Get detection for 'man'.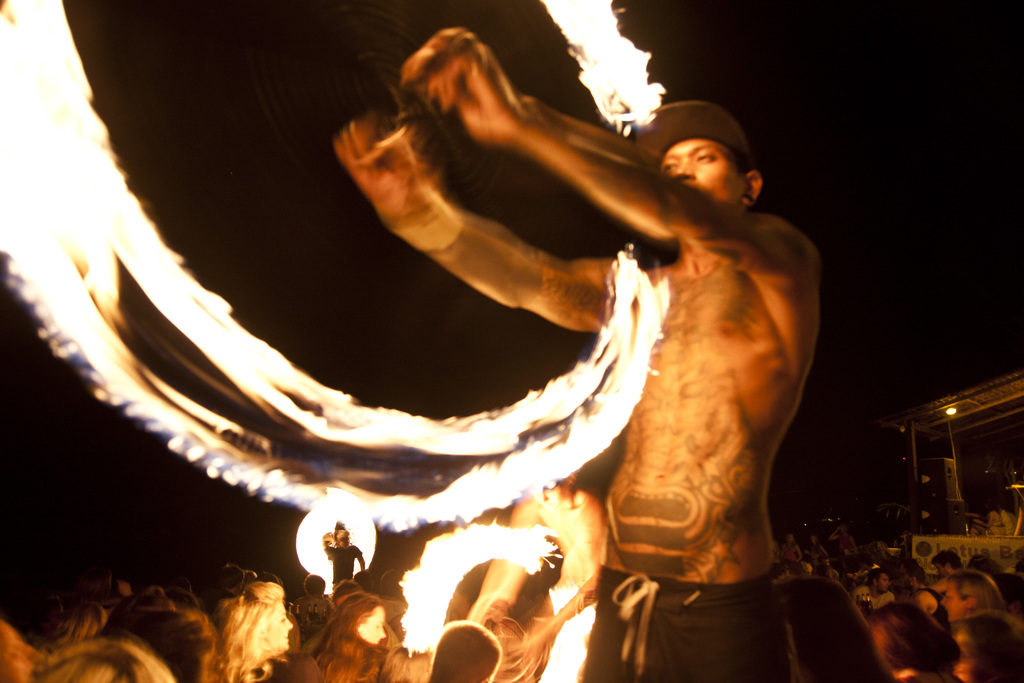
Detection: <region>473, 441, 604, 680</region>.
